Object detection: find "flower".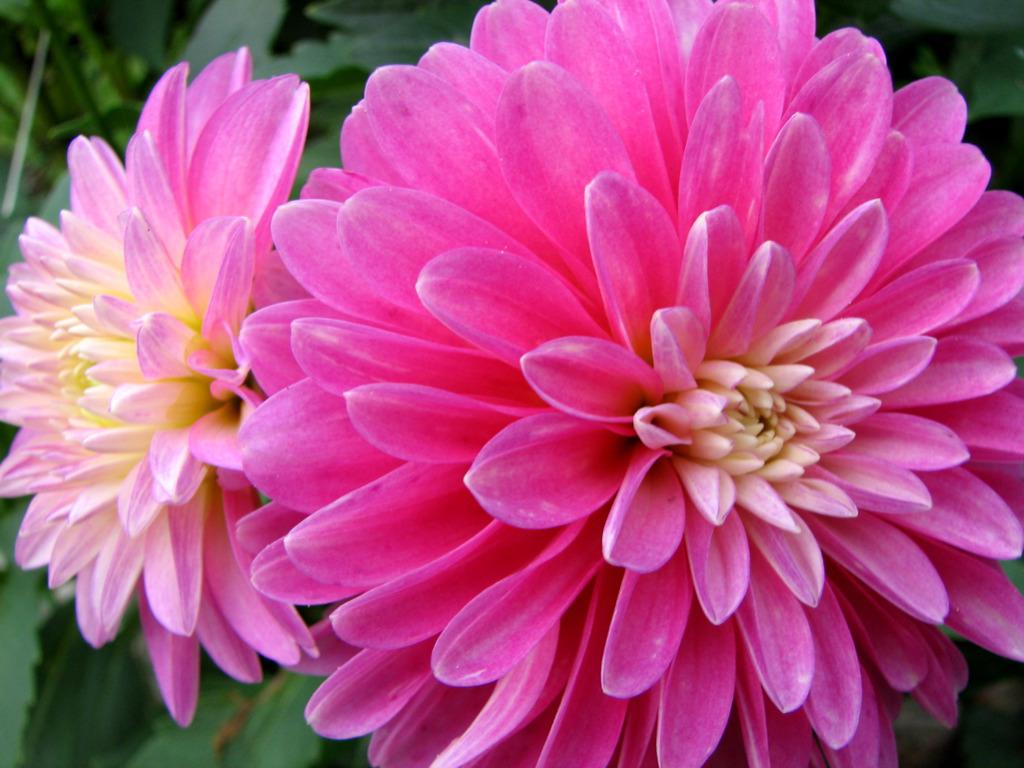
(x1=234, y1=1, x2=1023, y2=767).
